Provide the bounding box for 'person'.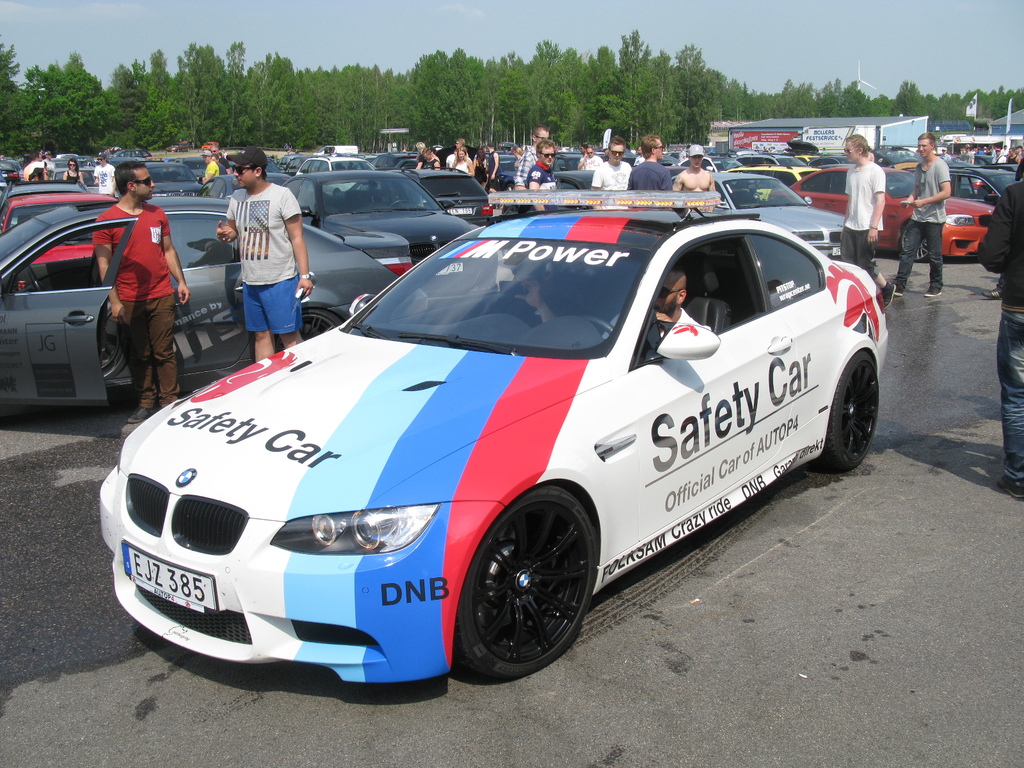
bbox(891, 129, 952, 301).
